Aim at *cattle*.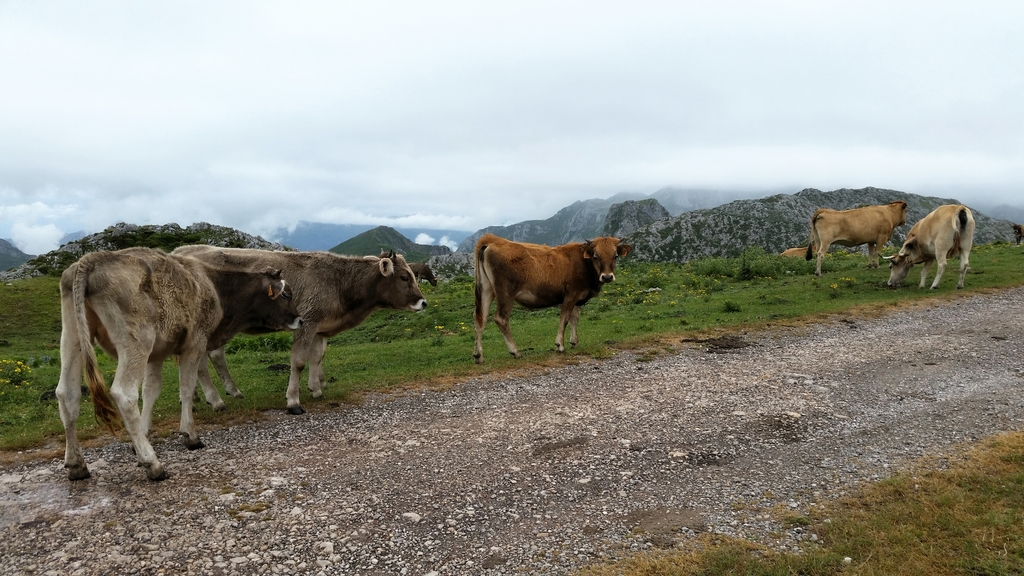
Aimed at <box>54,247,304,490</box>.
